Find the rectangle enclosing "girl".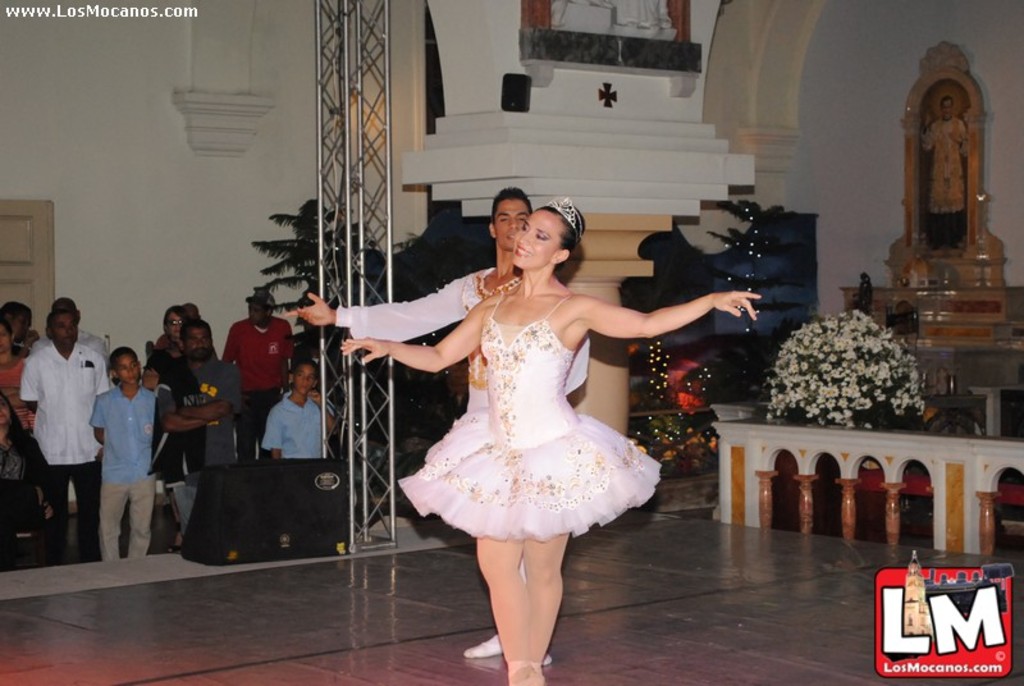
rect(340, 196, 759, 685).
